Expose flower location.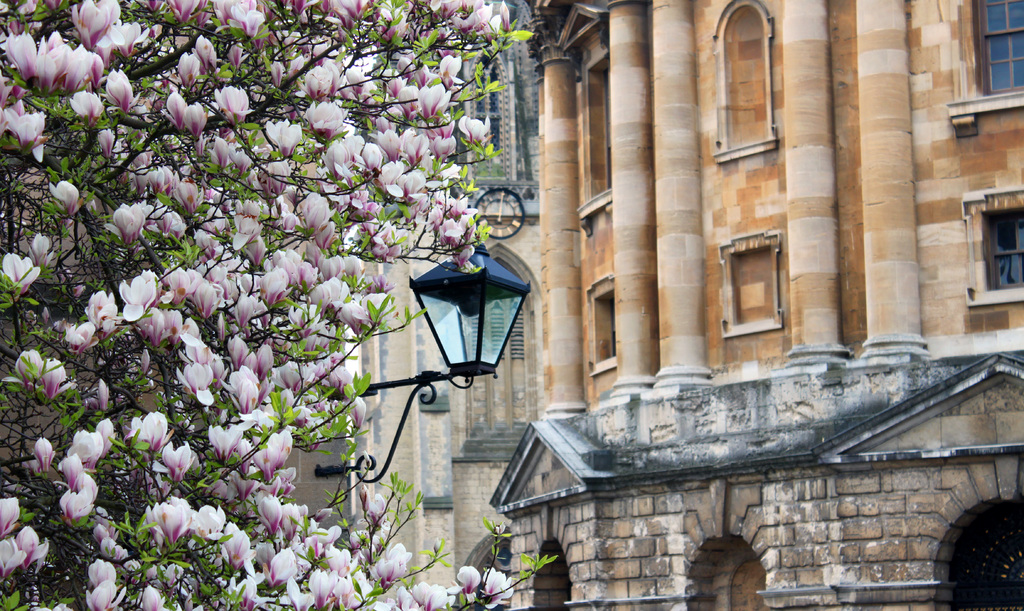
Exposed at <box>255,161,295,194</box>.
